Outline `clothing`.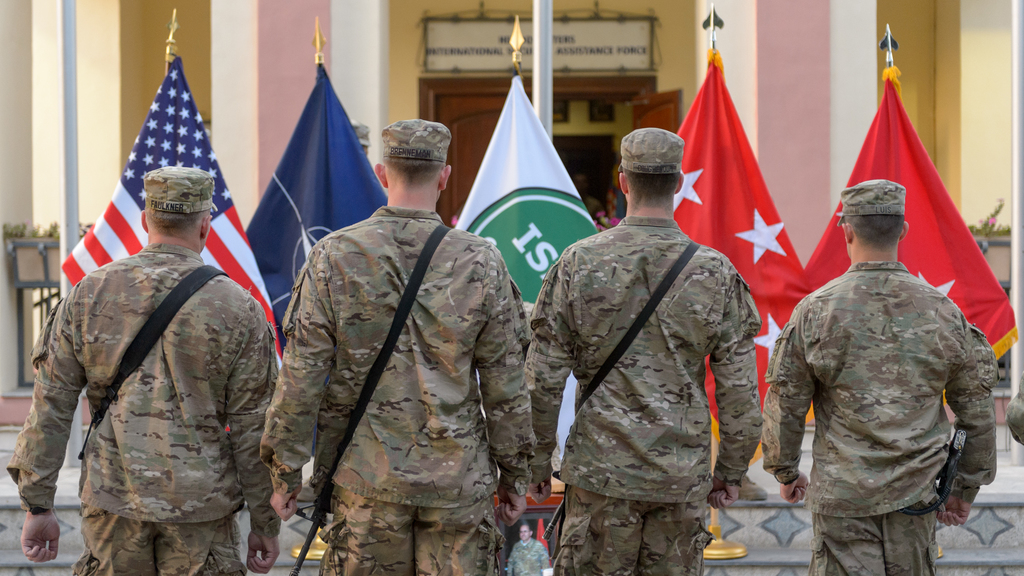
Outline: [left=808, top=506, right=941, bottom=575].
